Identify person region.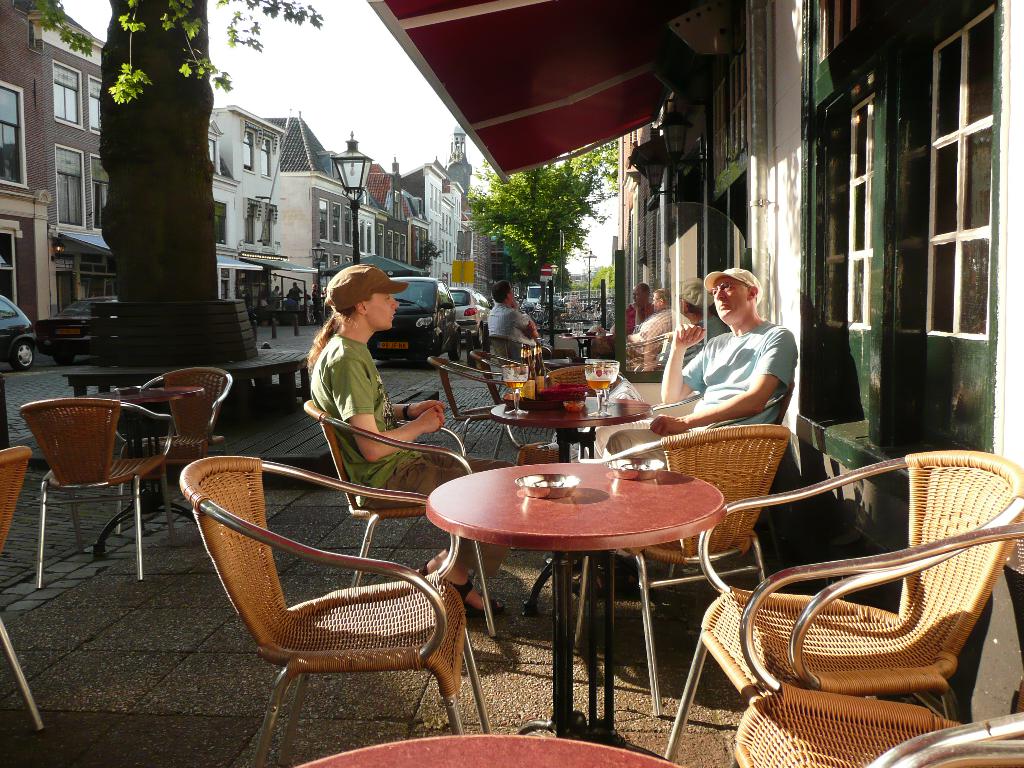
Region: bbox(676, 280, 733, 351).
